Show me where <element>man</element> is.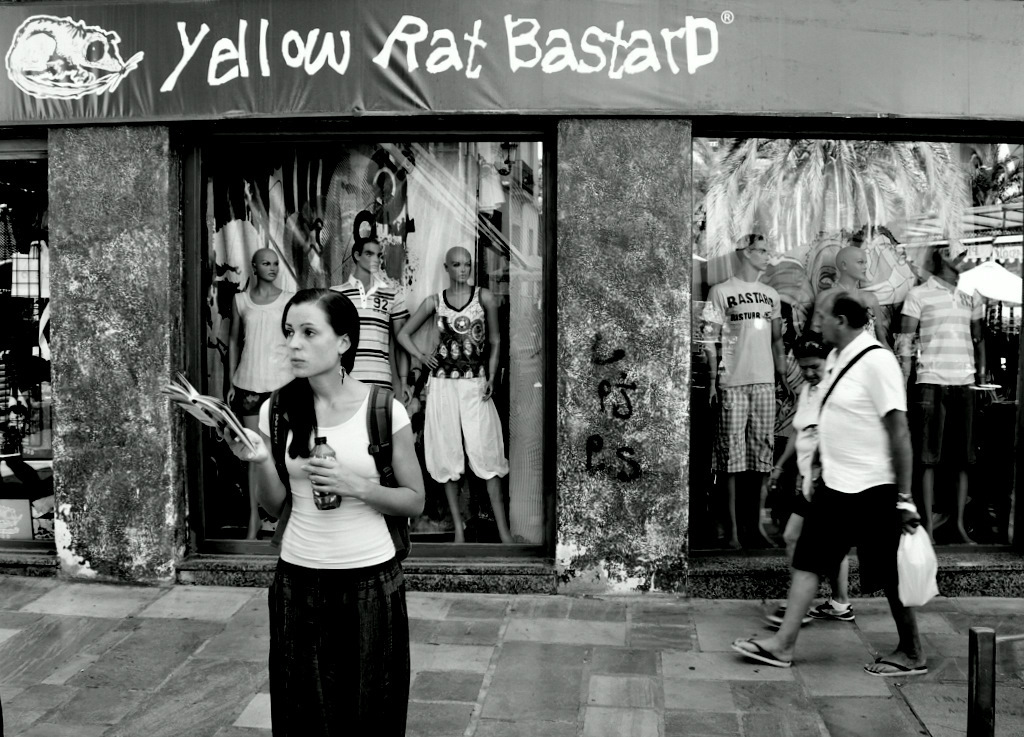
<element>man</element> is at [left=701, top=229, right=799, bottom=555].
